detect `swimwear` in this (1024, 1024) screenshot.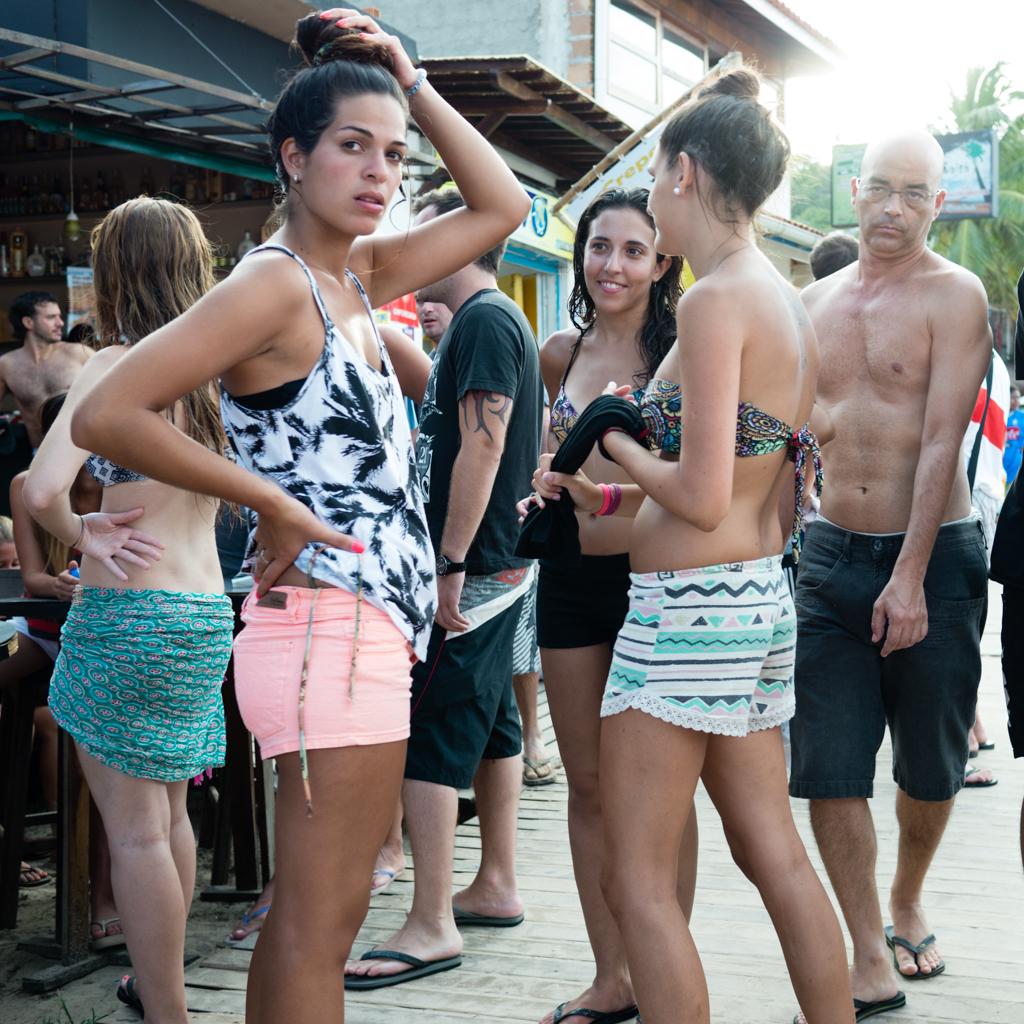
Detection: select_region(632, 376, 829, 567).
